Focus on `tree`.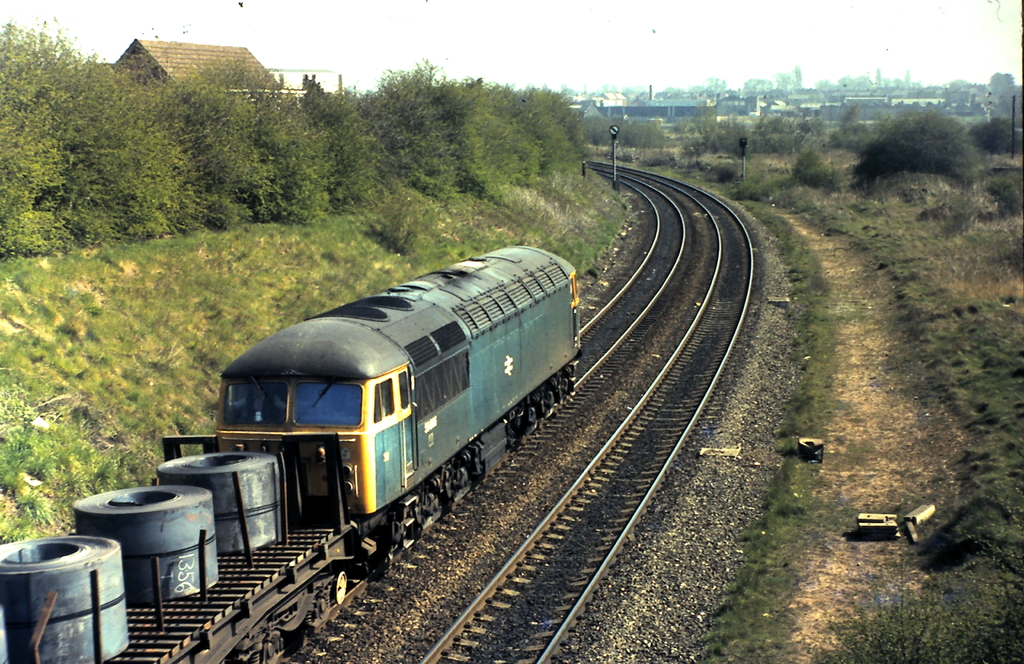
Focused at <box>678,83,825,184</box>.
